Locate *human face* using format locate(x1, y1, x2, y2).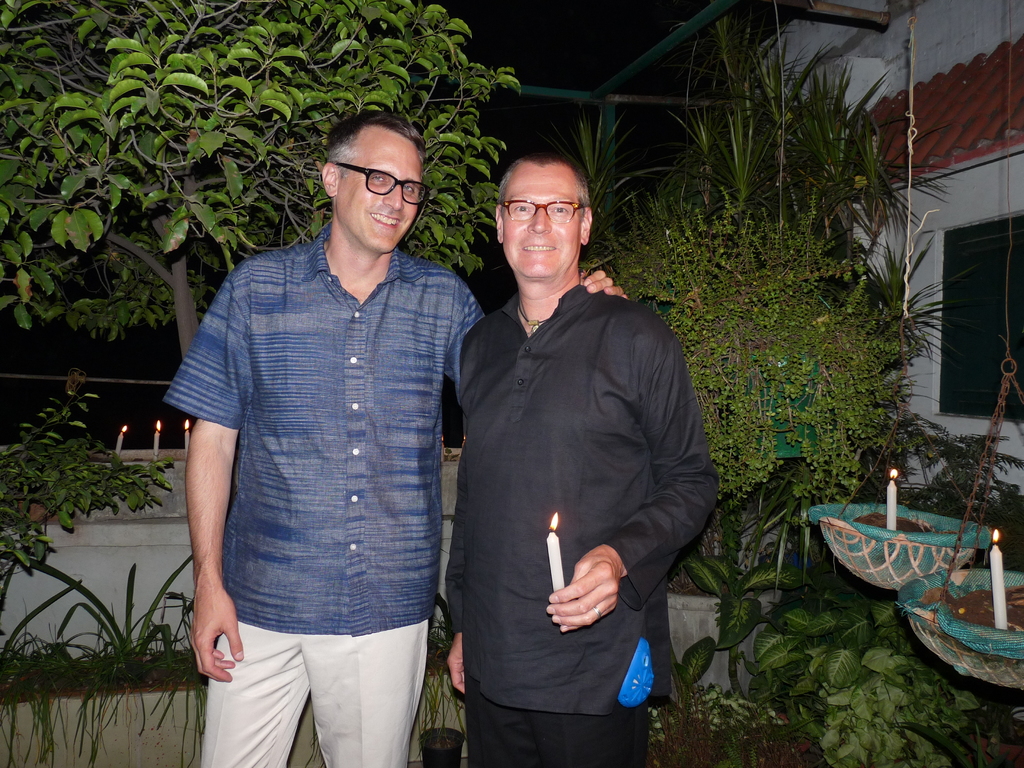
locate(505, 163, 582, 278).
